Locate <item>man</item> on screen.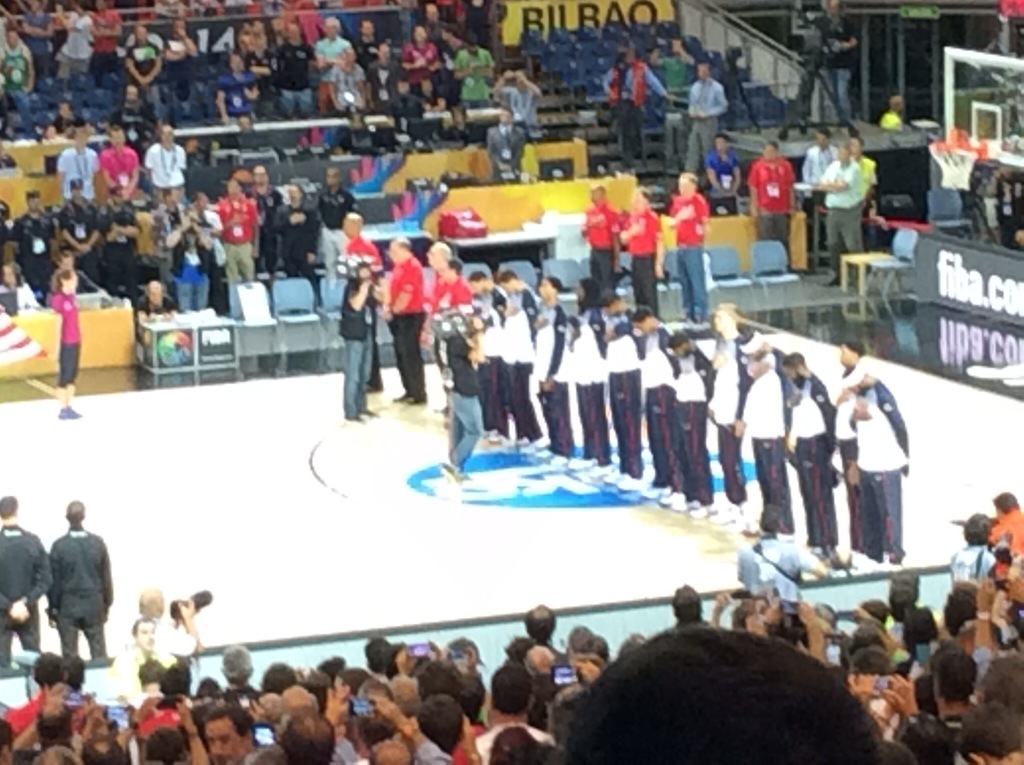
On screen at bbox(0, 32, 30, 107).
